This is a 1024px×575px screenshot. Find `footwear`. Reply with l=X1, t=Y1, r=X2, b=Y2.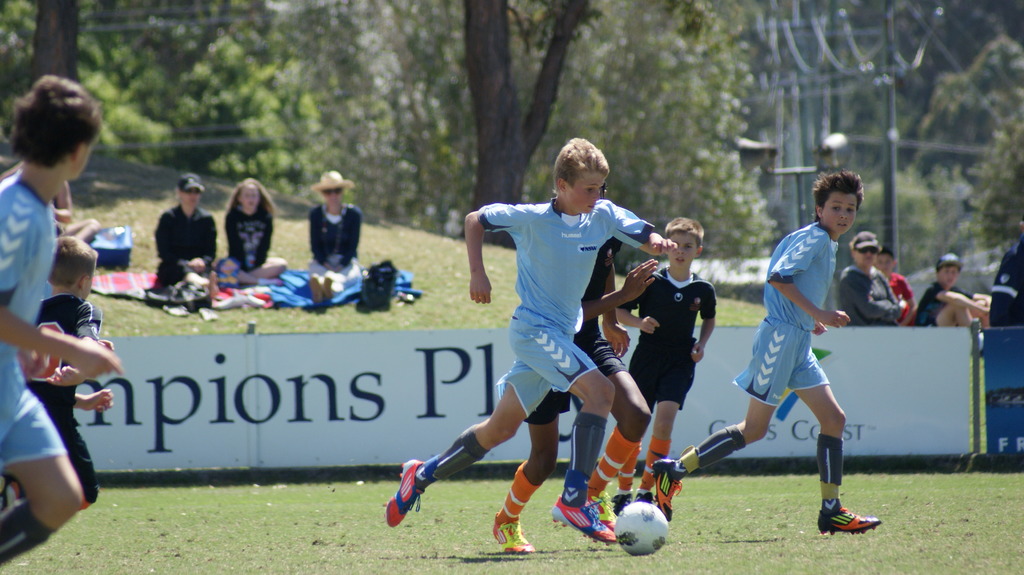
l=380, t=455, r=431, b=528.
